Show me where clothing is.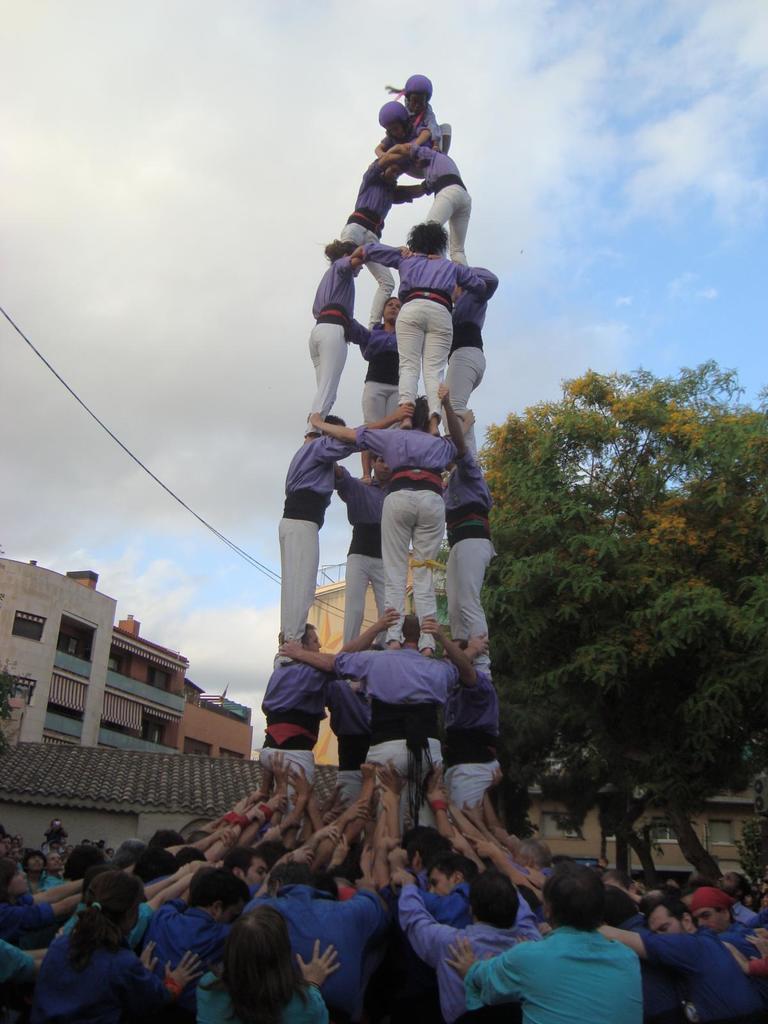
clothing is at [33, 934, 152, 1023].
